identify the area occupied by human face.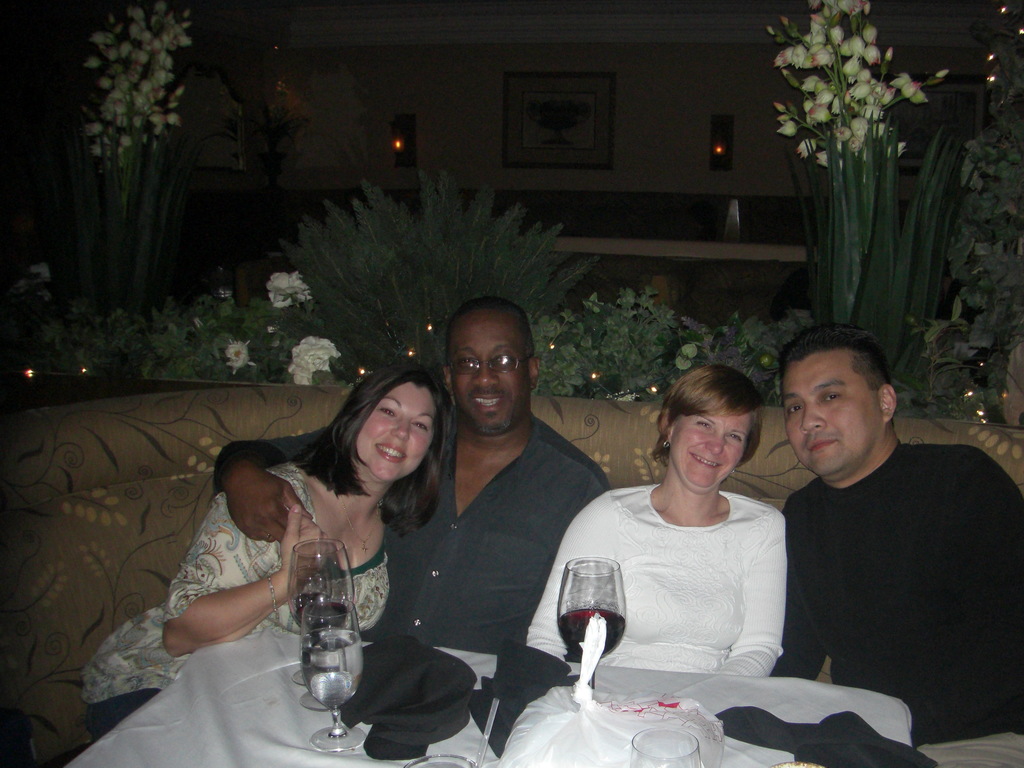
Area: bbox=(354, 382, 443, 488).
